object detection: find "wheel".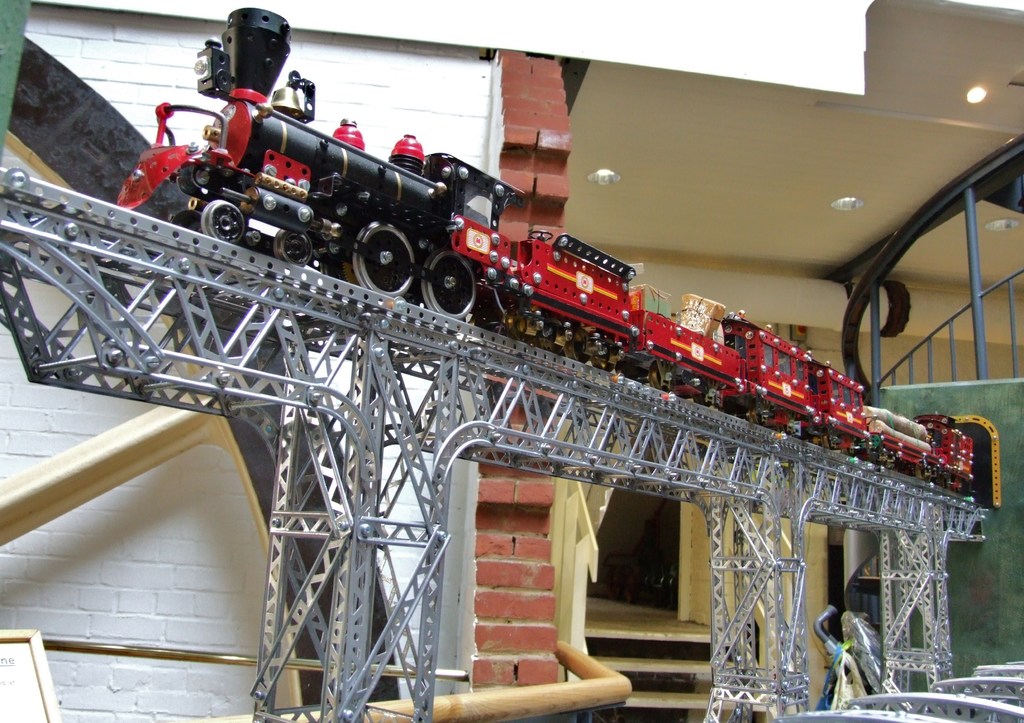
(left=614, top=362, right=639, bottom=377).
